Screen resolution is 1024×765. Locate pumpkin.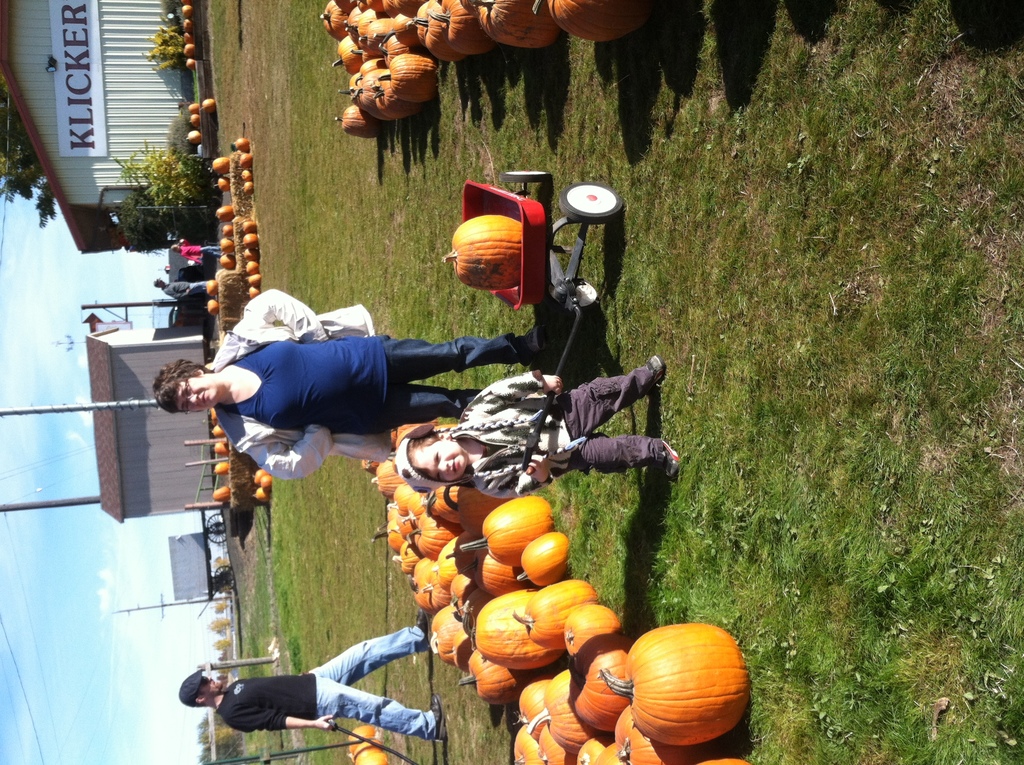
left=355, top=743, right=385, bottom=764.
